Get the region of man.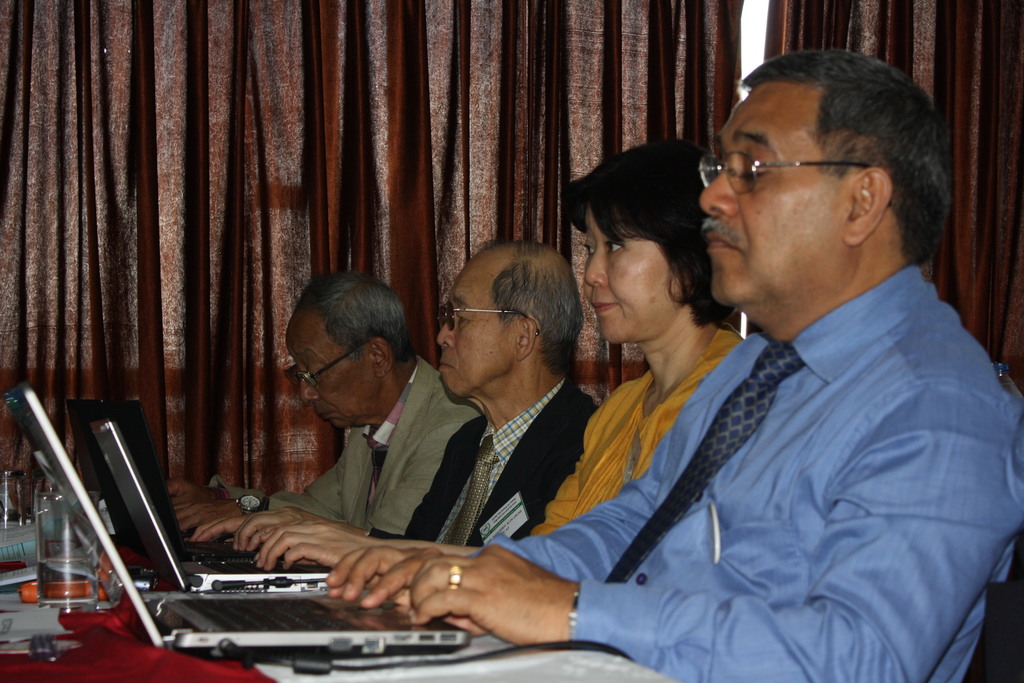
[171,273,482,538].
